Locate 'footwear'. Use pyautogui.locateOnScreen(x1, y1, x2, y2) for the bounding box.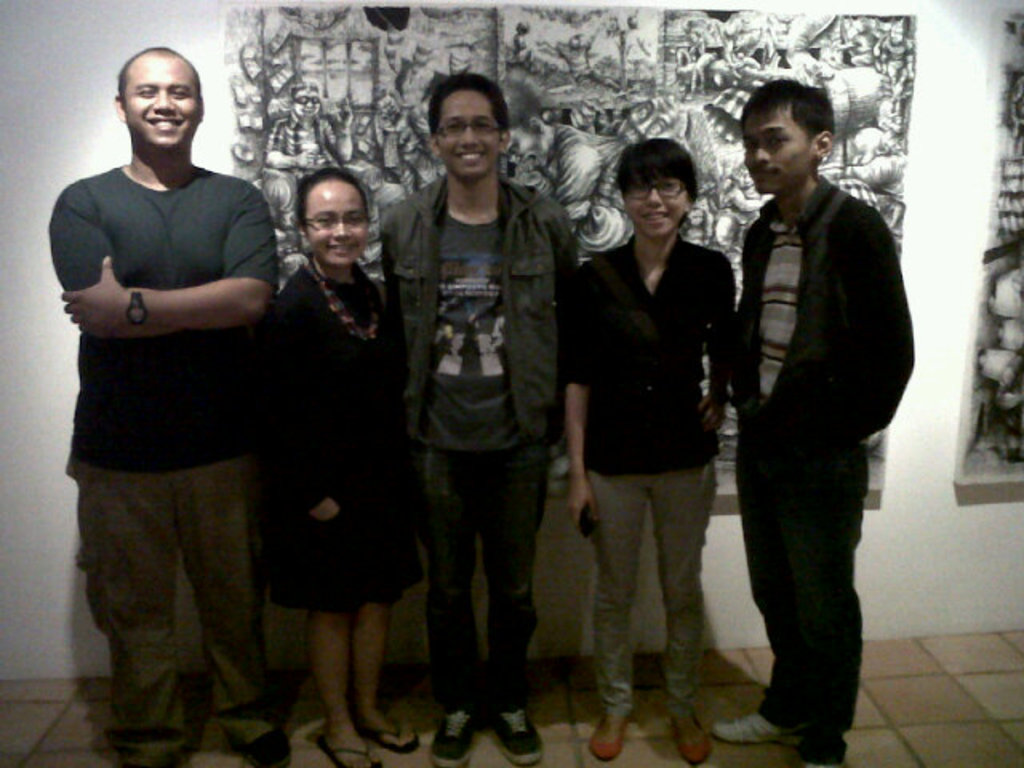
pyautogui.locateOnScreen(589, 709, 632, 763).
